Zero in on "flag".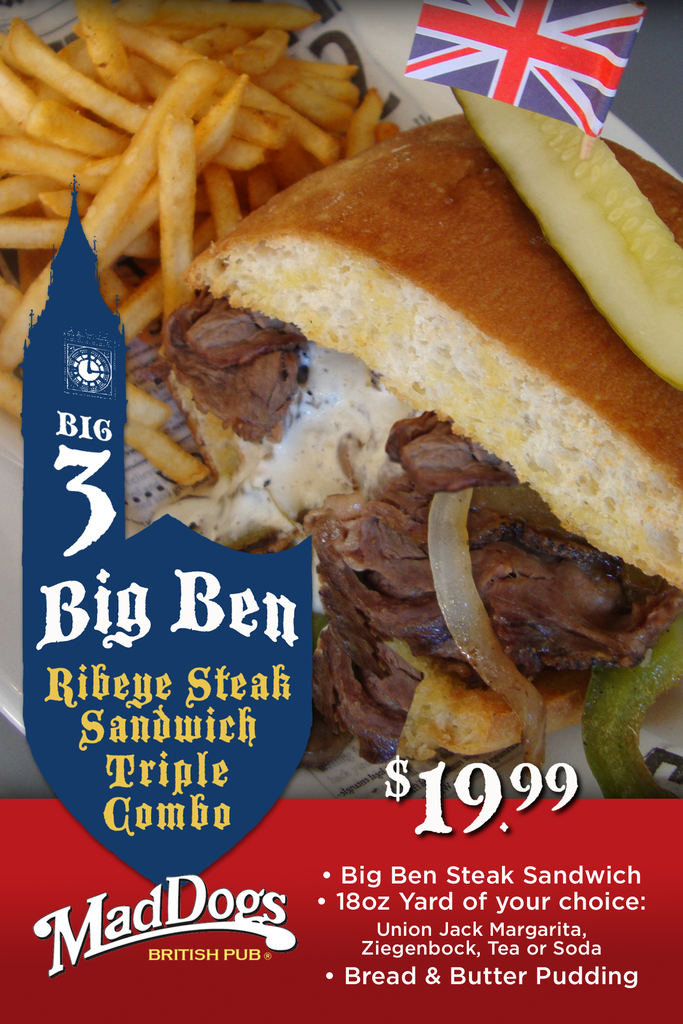
Zeroed in: bbox=(386, 0, 635, 152).
